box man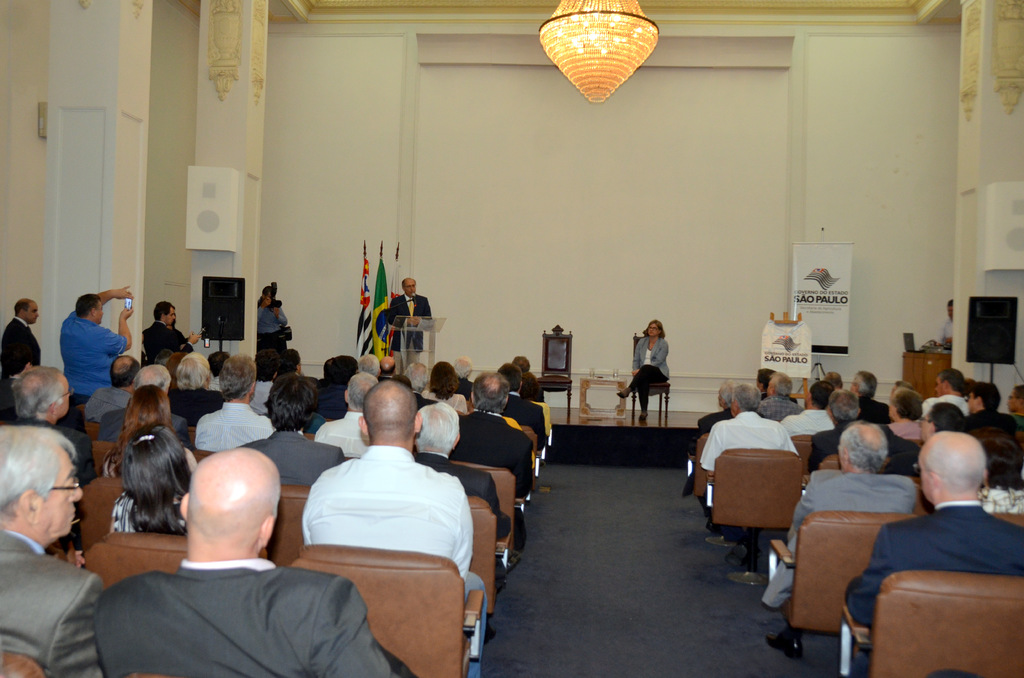
[left=236, top=375, right=342, bottom=480]
